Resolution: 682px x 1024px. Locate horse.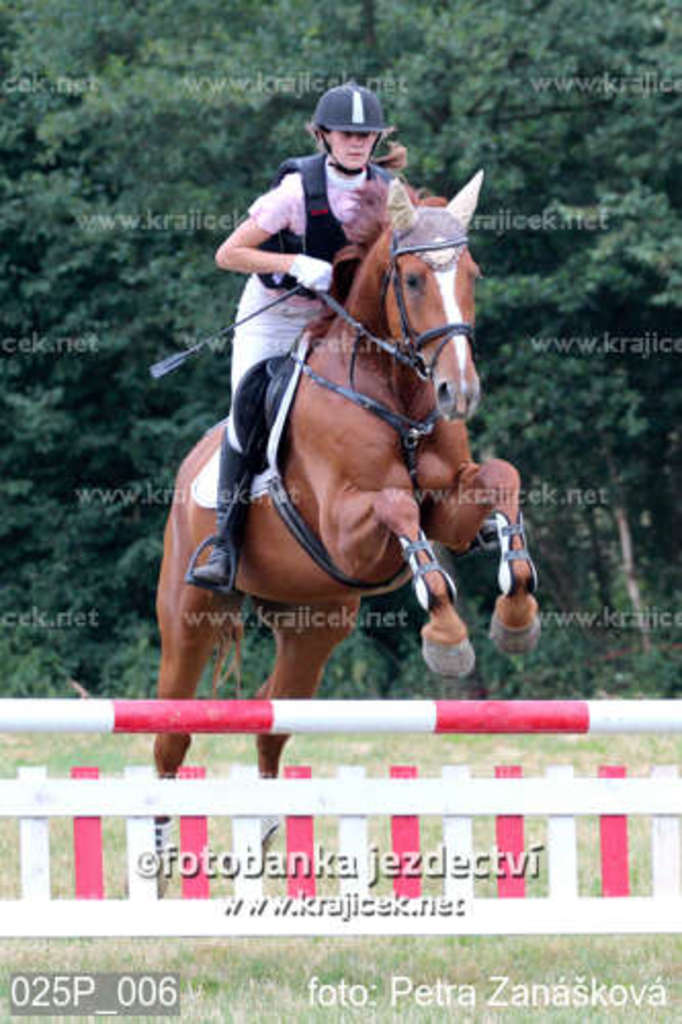
box(145, 168, 545, 825).
